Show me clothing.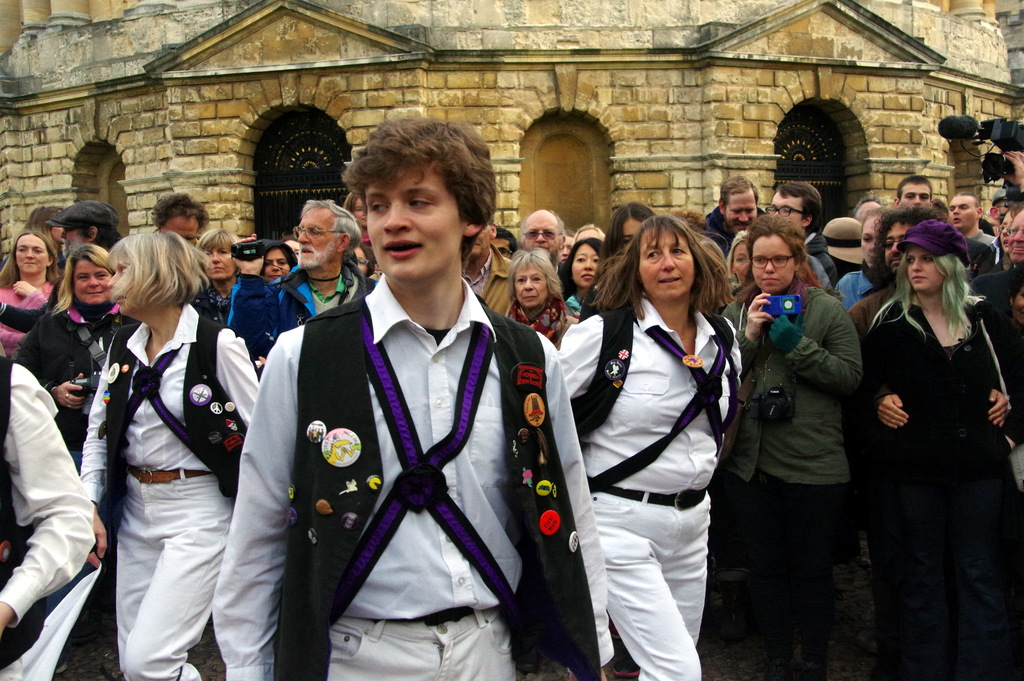
clothing is here: bbox=(724, 285, 858, 674).
